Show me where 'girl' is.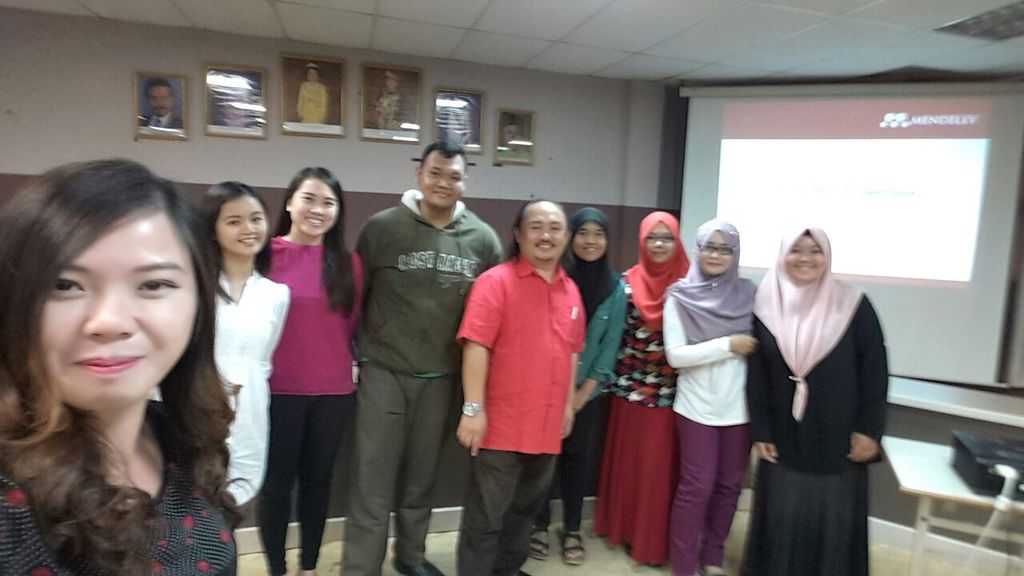
'girl' is at (left=670, top=218, right=753, bottom=568).
